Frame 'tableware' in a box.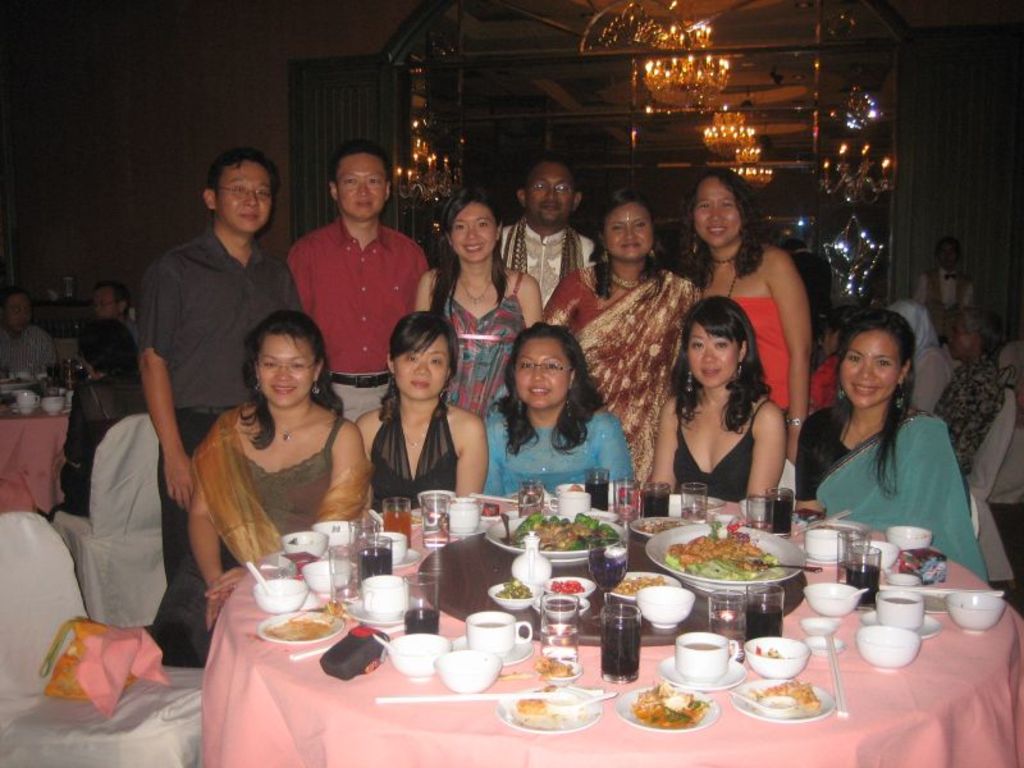
crop(357, 548, 421, 568).
